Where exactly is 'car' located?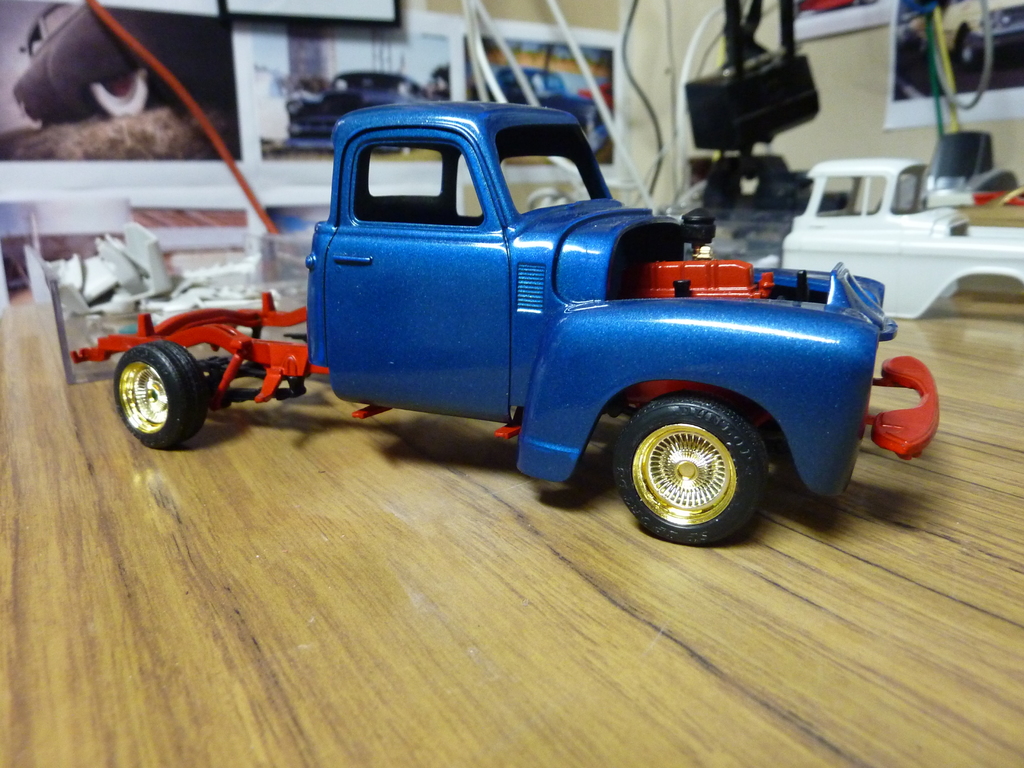
Its bounding box is box(445, 65, 602, 140).
